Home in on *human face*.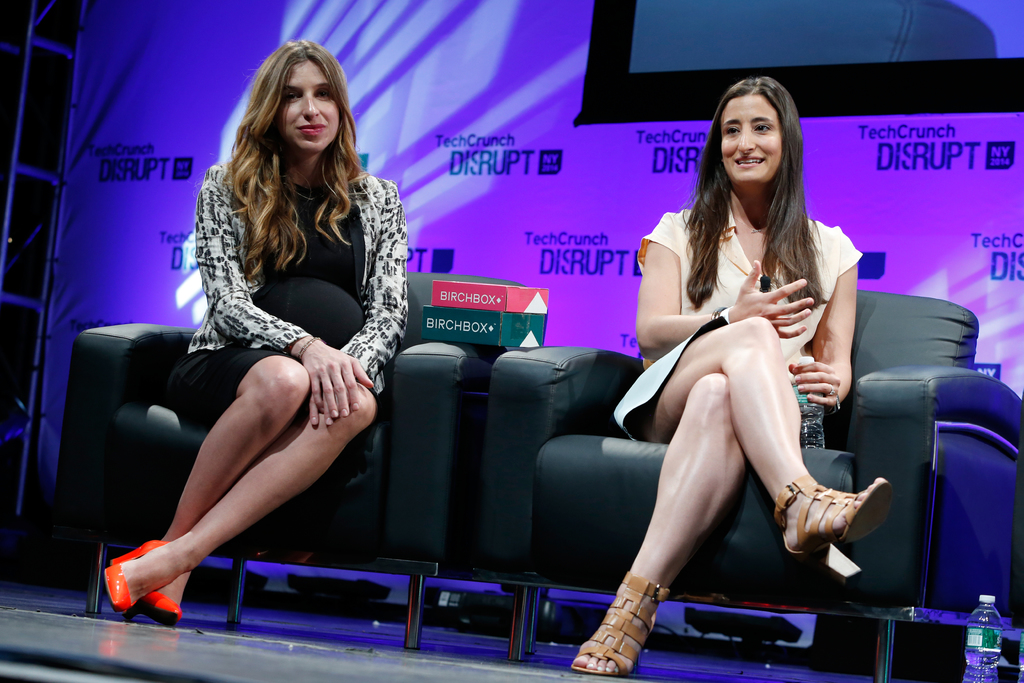
Homed in at 723,97,780,183.
